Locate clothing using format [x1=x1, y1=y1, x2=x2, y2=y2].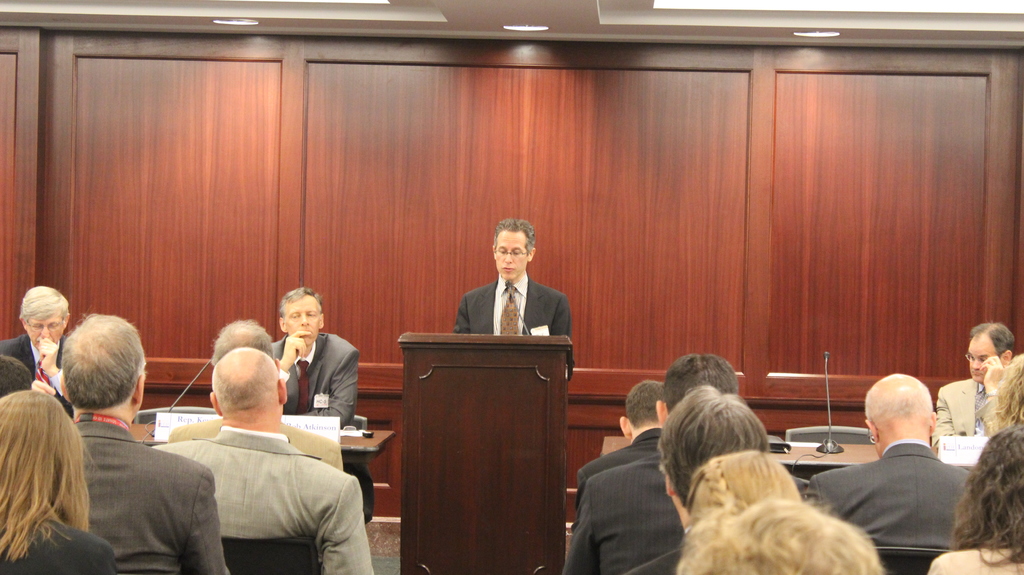
[x1=796, y1=434, x2=982, y2=546].
